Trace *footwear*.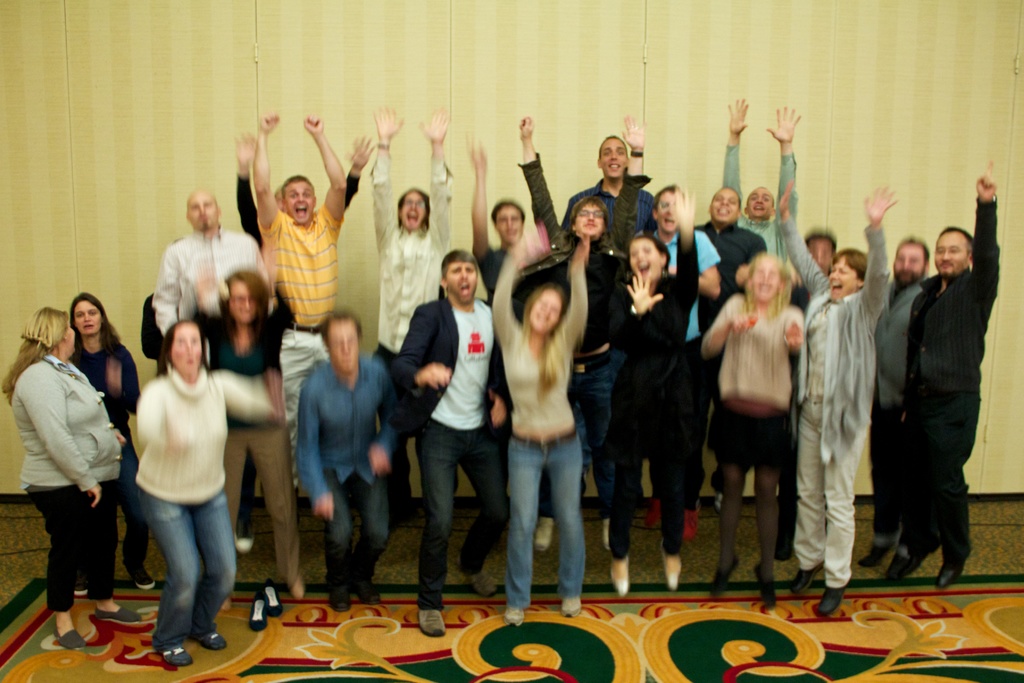
Traced to 816,582,847,617.
